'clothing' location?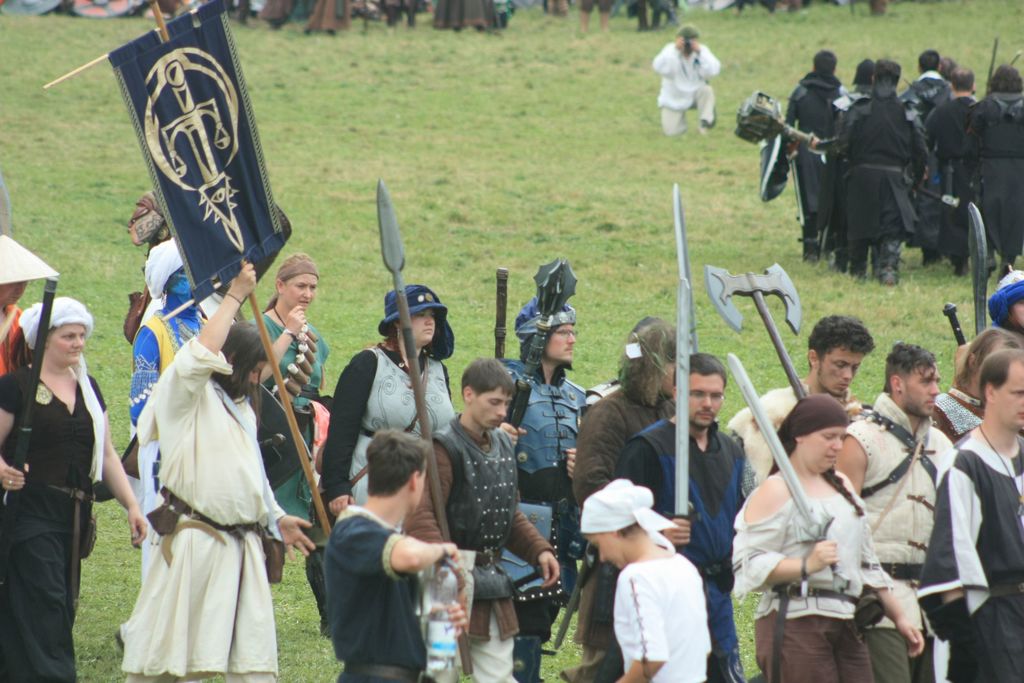
[left=742, top=377, right=808, bottom=489]
